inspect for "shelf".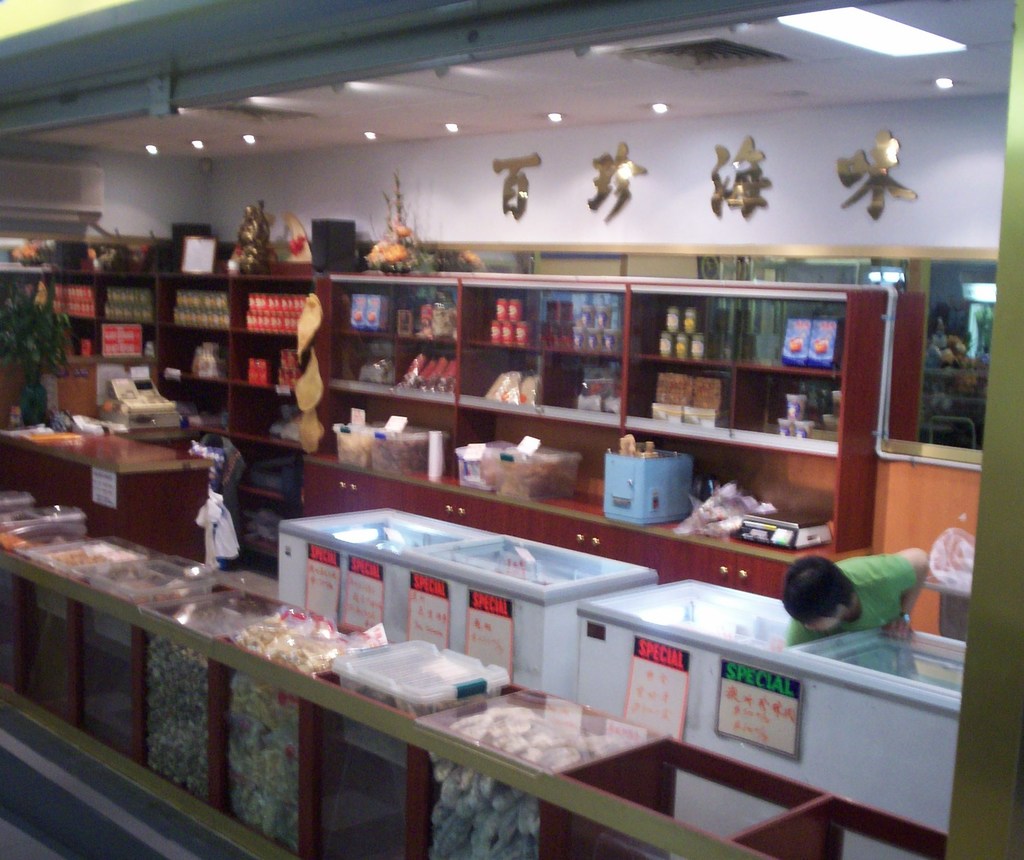
Inspection: 131:370:240:440.
